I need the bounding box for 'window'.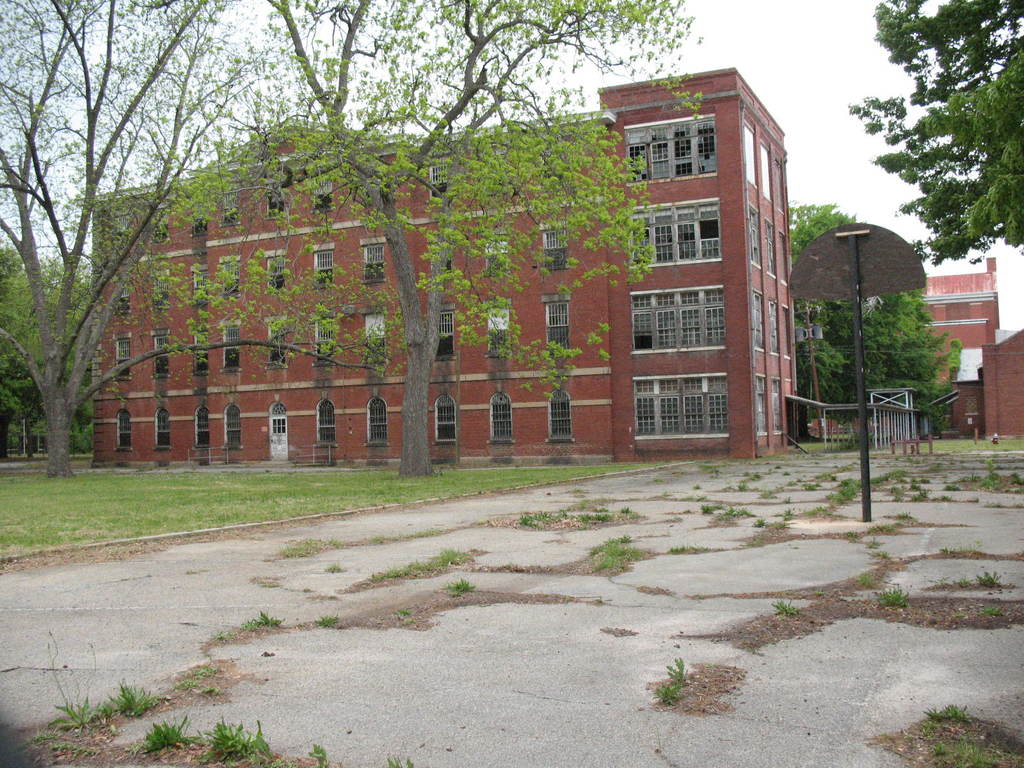
Here it is: bbox=[196, 329, 212, 381].
